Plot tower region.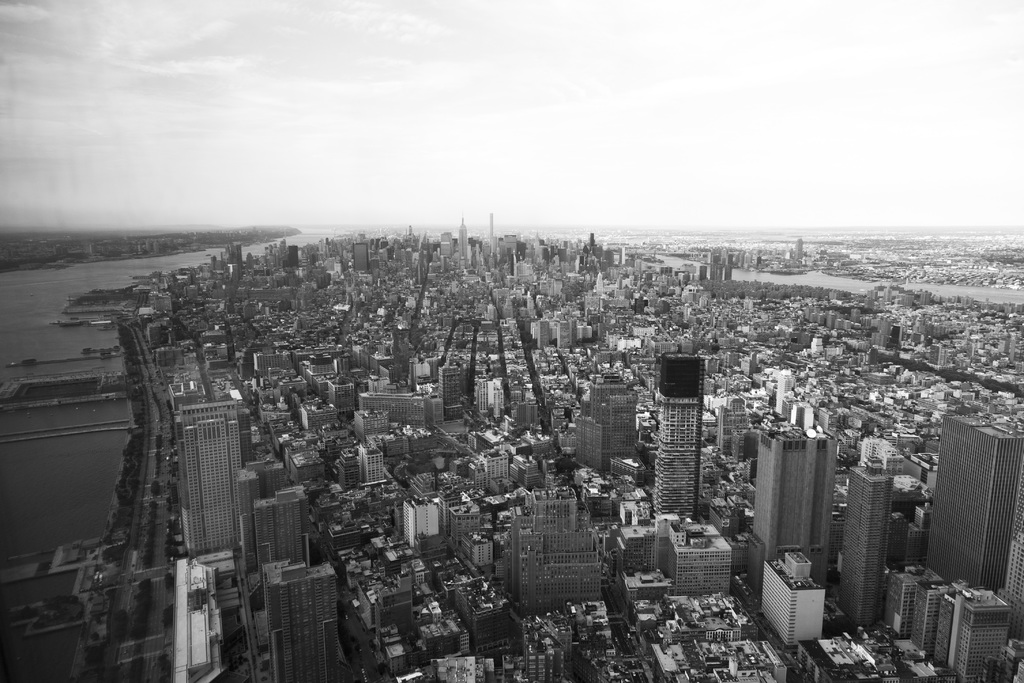
Plotted at <region>438, 364, 464, 427</region>.
